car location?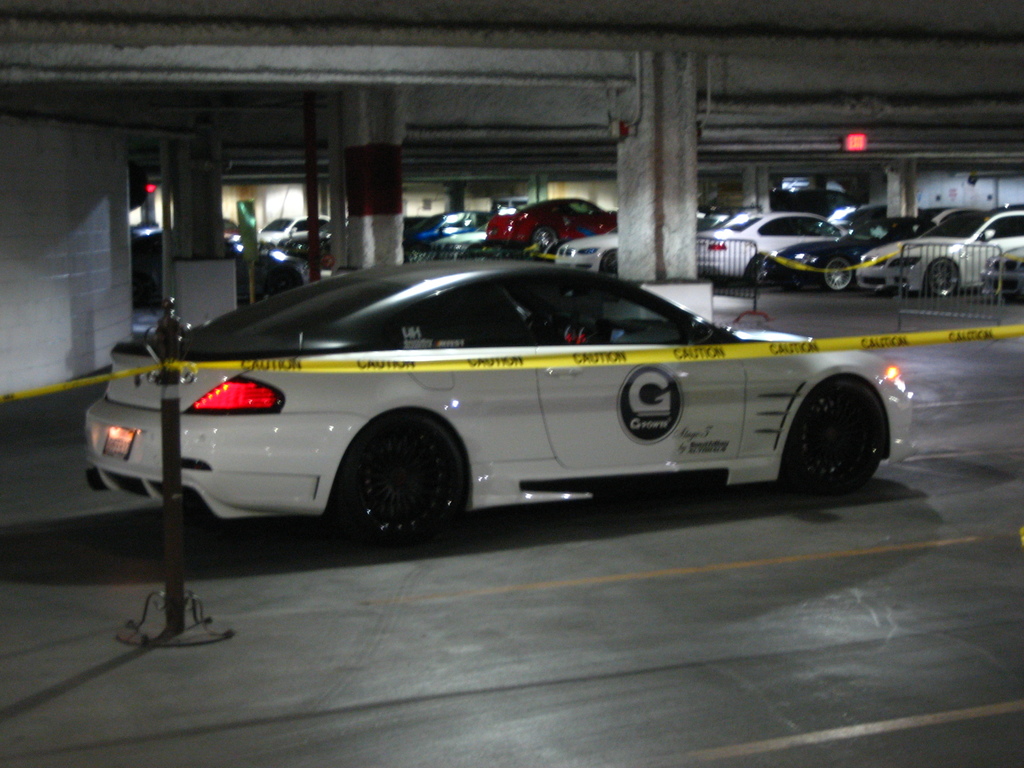
[x1=244, y1=205, x2=332, y2=250]
